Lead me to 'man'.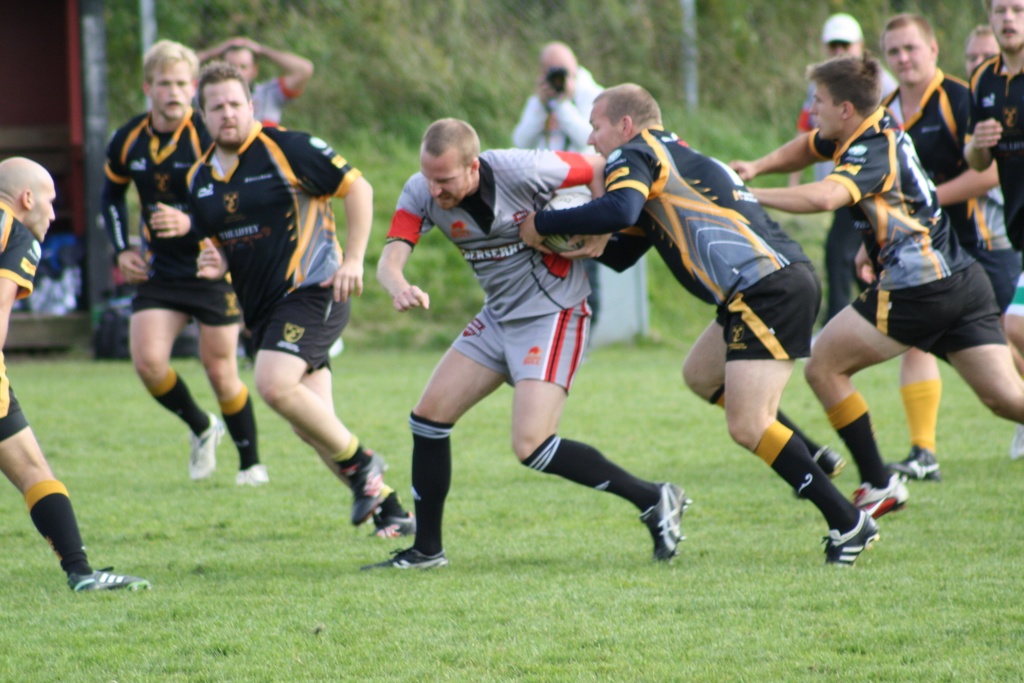
Lead to box=[519, 82, 881, 567].
